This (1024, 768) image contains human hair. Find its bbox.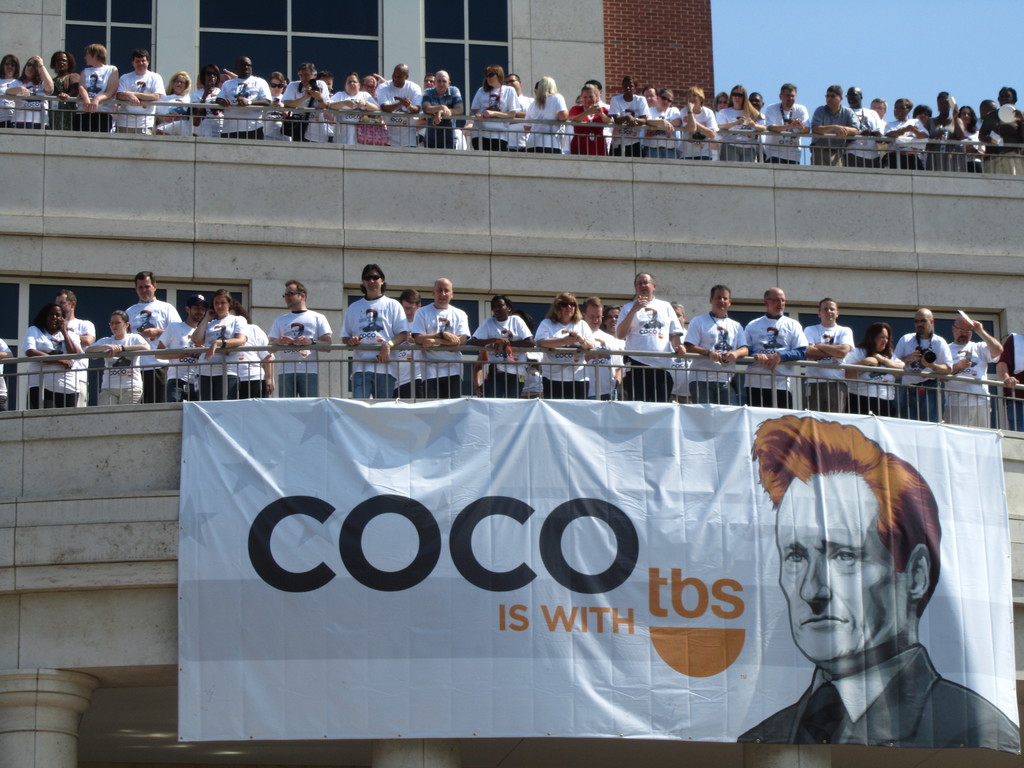
select_region(49, 50, 76, 71).
